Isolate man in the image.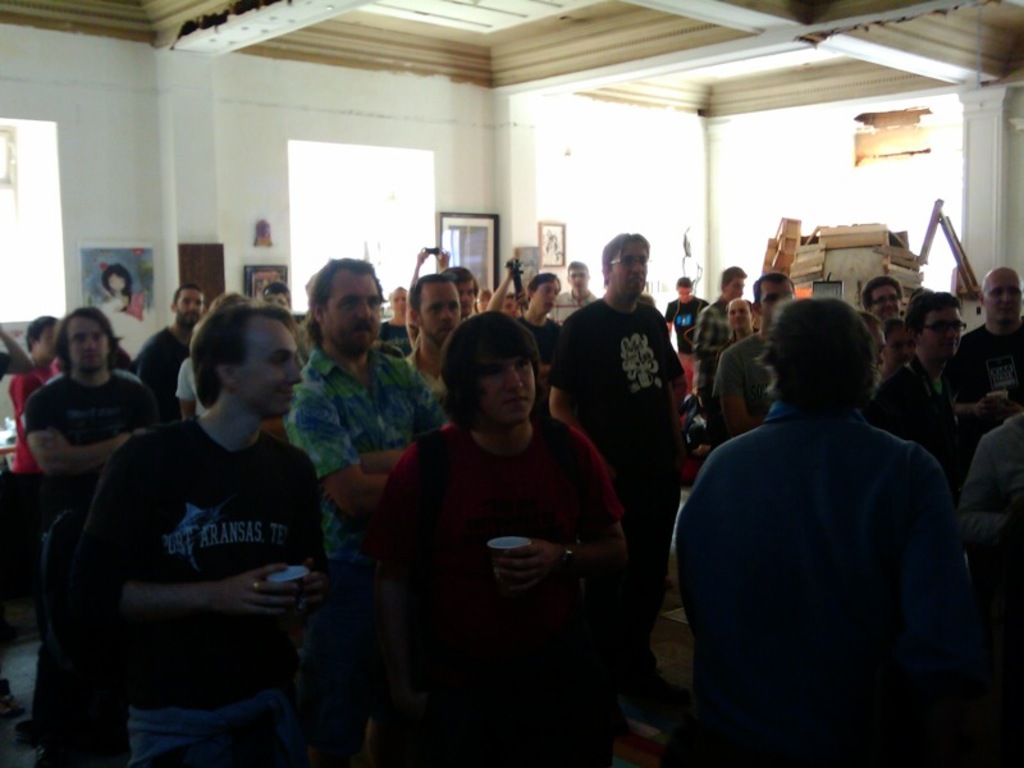
Isolated region: {"left": 274, "top": 252, "right": 448, "bottom": 529}.
